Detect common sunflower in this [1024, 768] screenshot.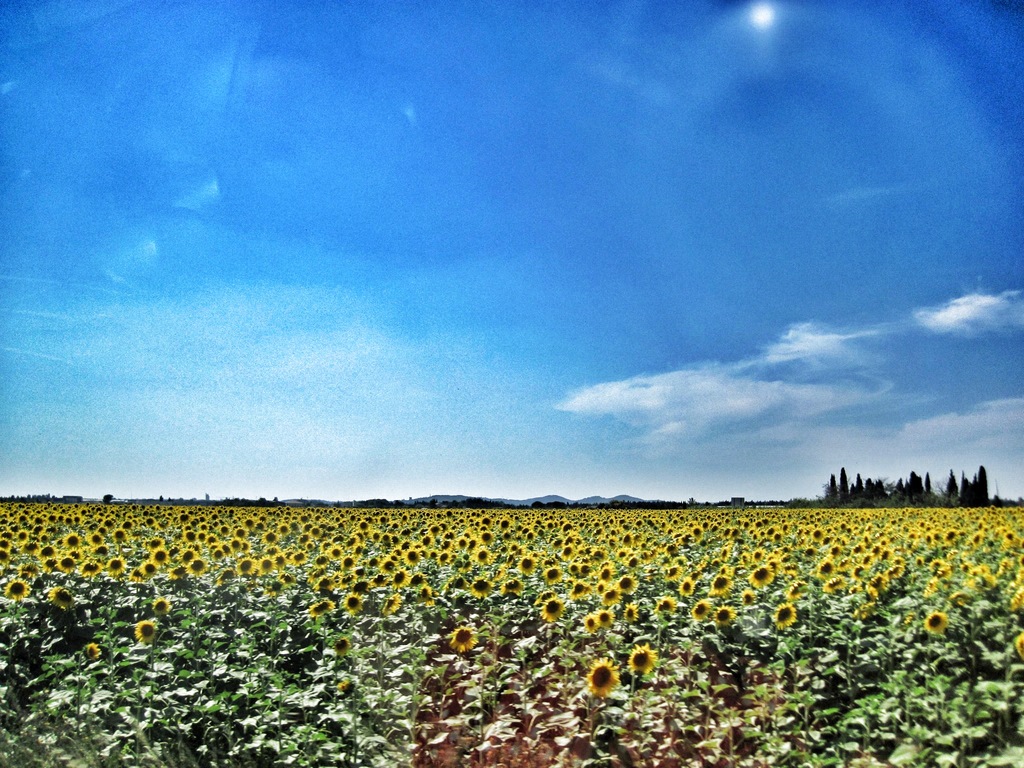
Detection: <box>449,622,474,650</box>.
